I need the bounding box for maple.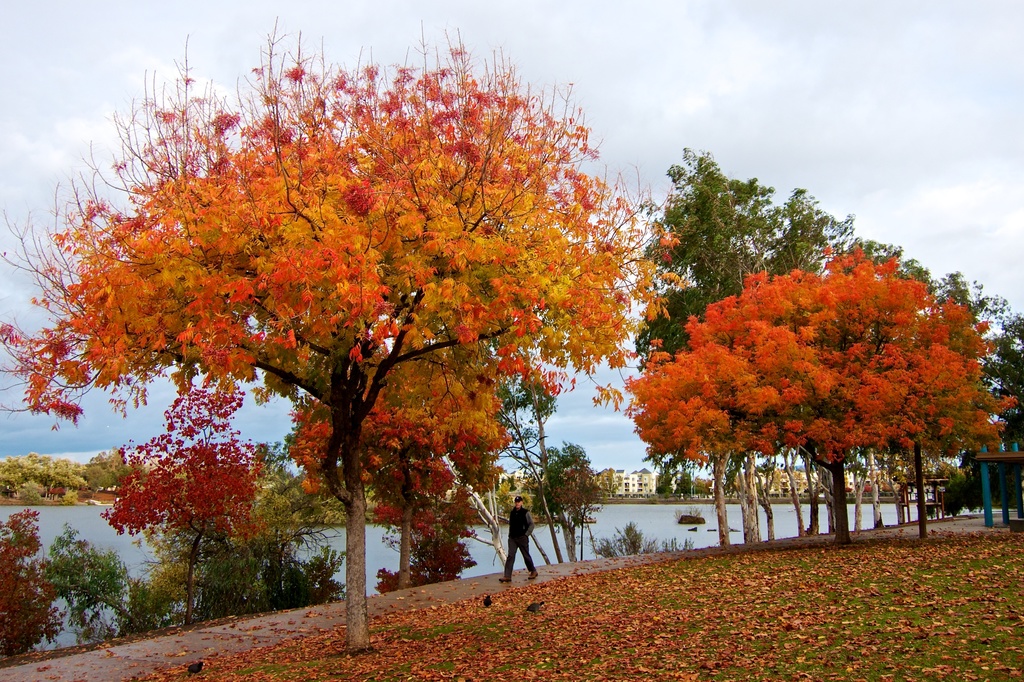
Here it is: select_region(0, 13, 686, 653).
